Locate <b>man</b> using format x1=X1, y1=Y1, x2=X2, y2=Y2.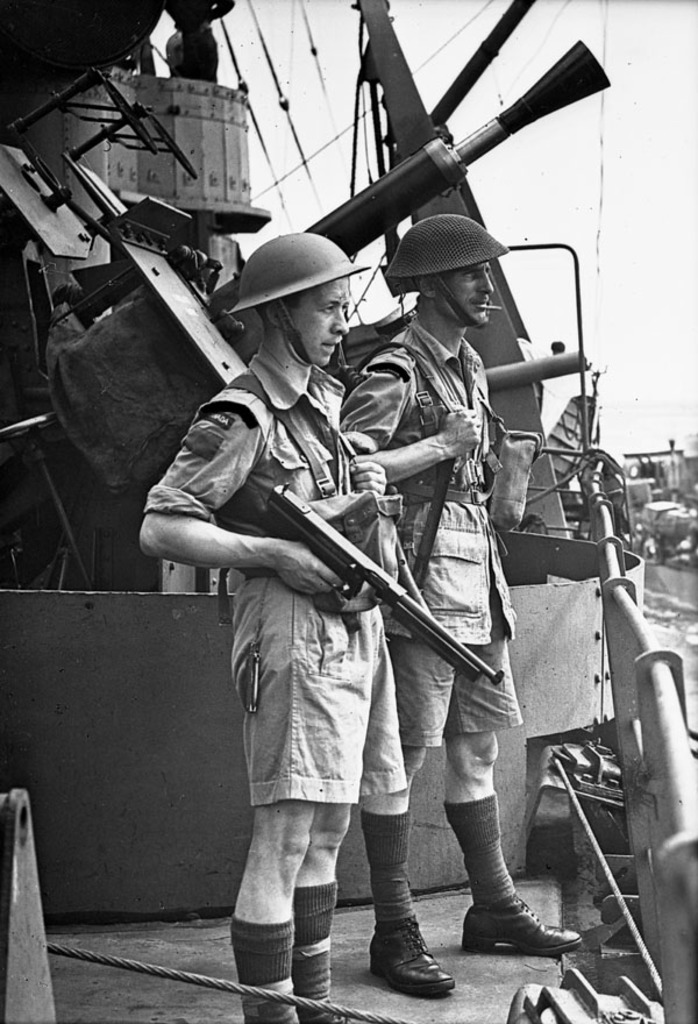
x1=130, y1=225, x2=401, y2=1023.
